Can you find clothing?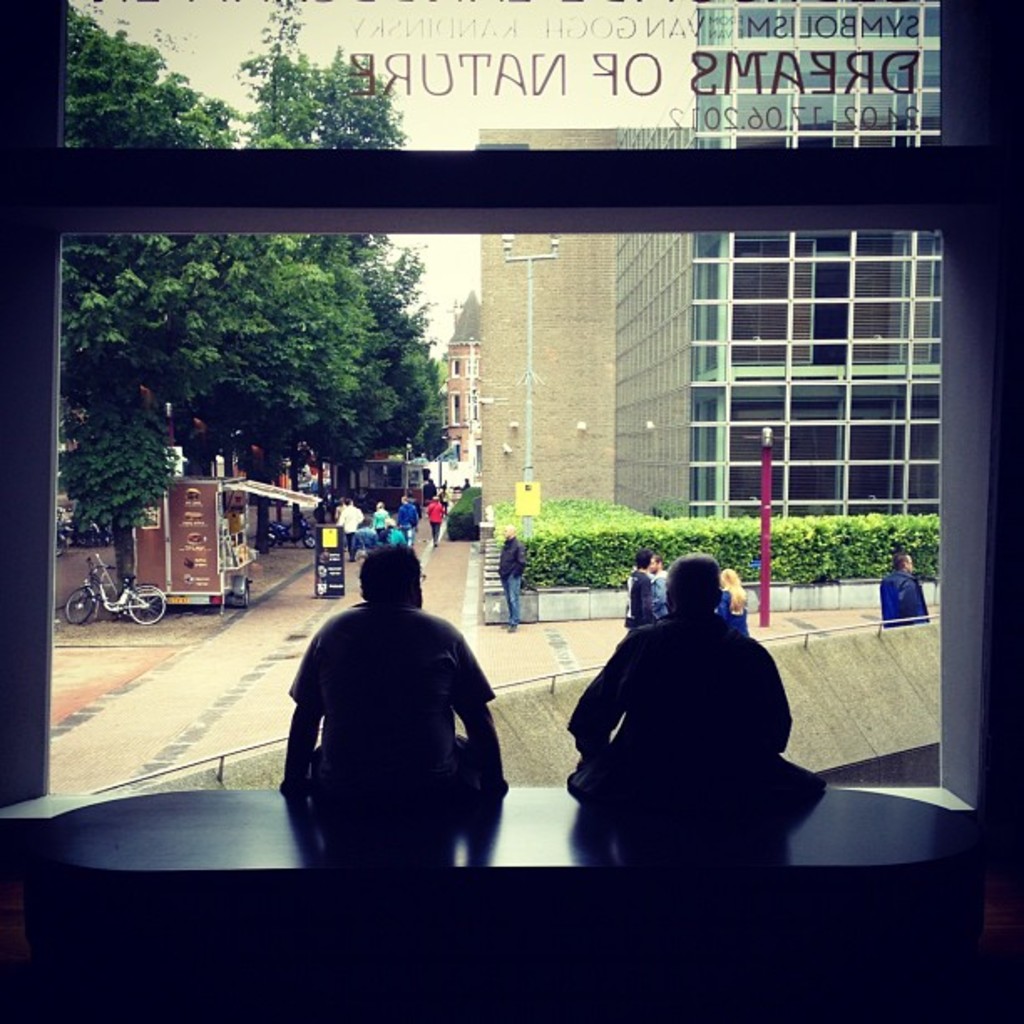
Yes, bounding box: Rect(428, 504, 443, 540).
